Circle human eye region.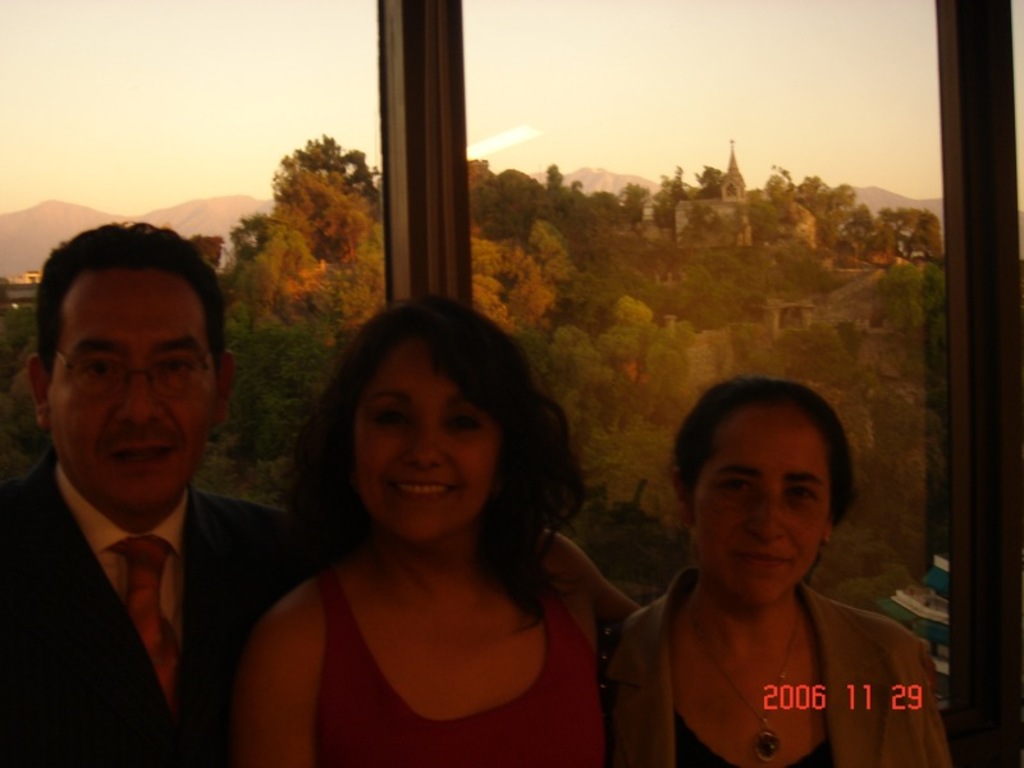
Region: rect(440, 410, 488, 436).
